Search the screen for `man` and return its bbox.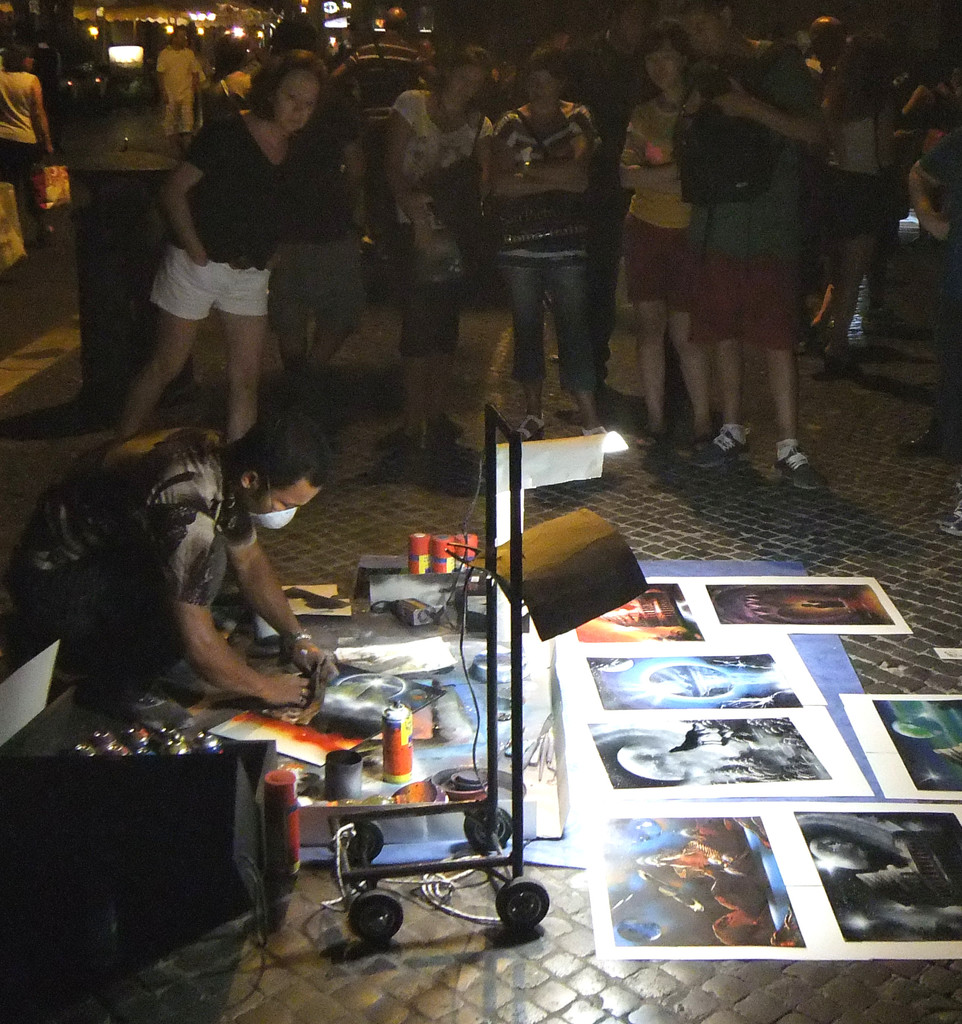
Found: bbox=[694, 0, 832, 490].
